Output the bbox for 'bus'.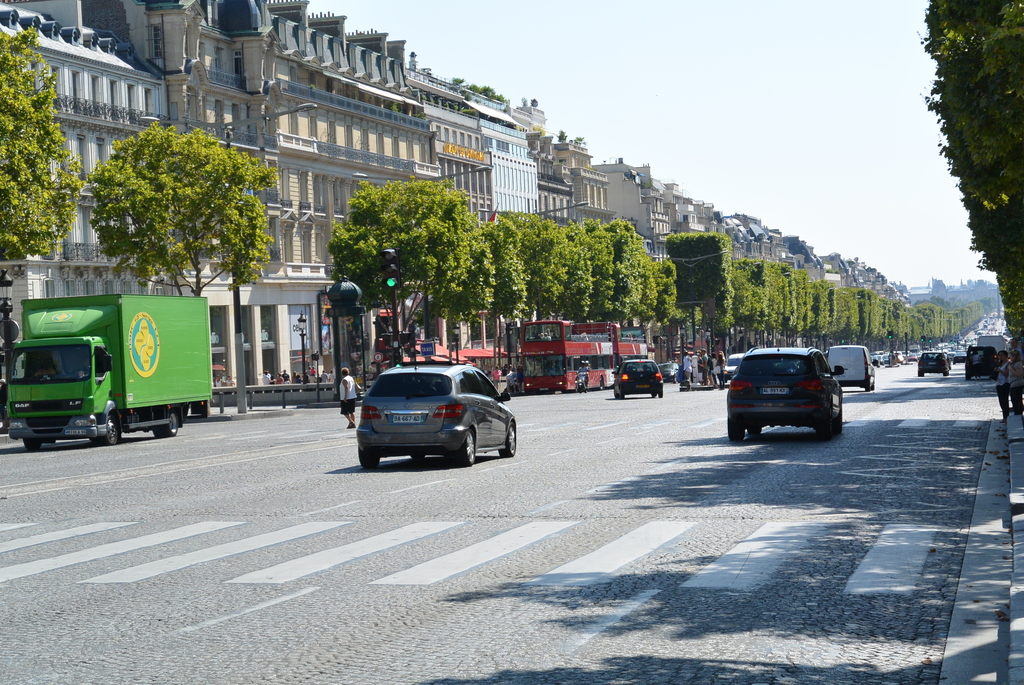
crop(516, 318, 614, 398).
